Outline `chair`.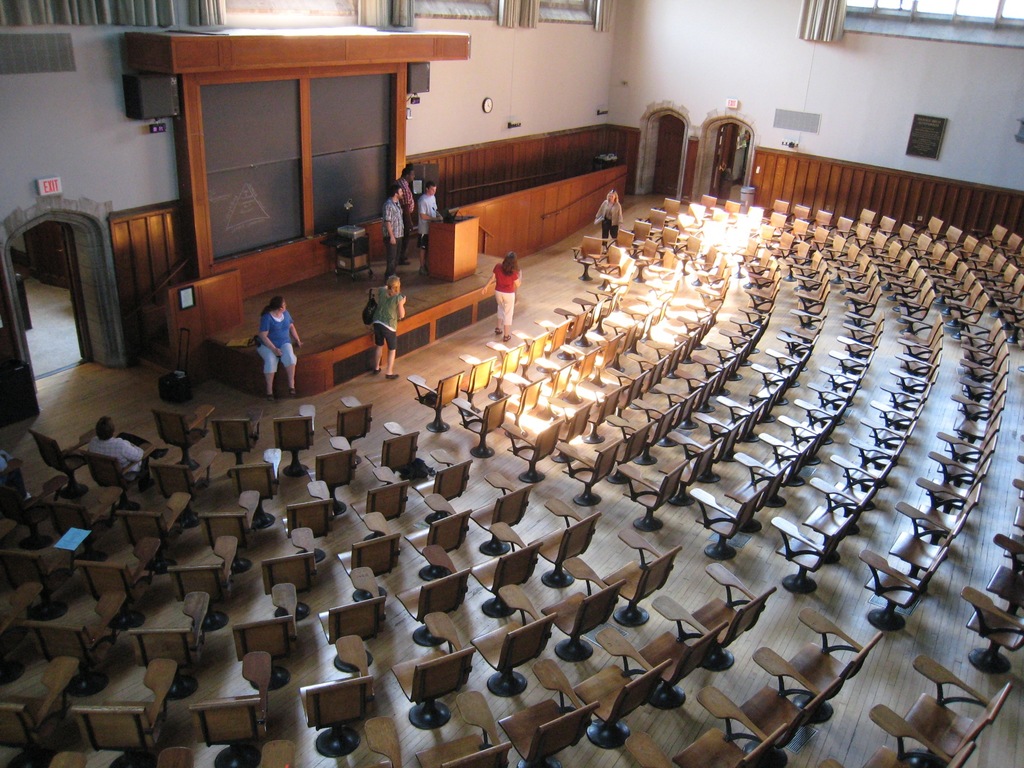
Outline: bbox=(283, 470, 338, 542).
